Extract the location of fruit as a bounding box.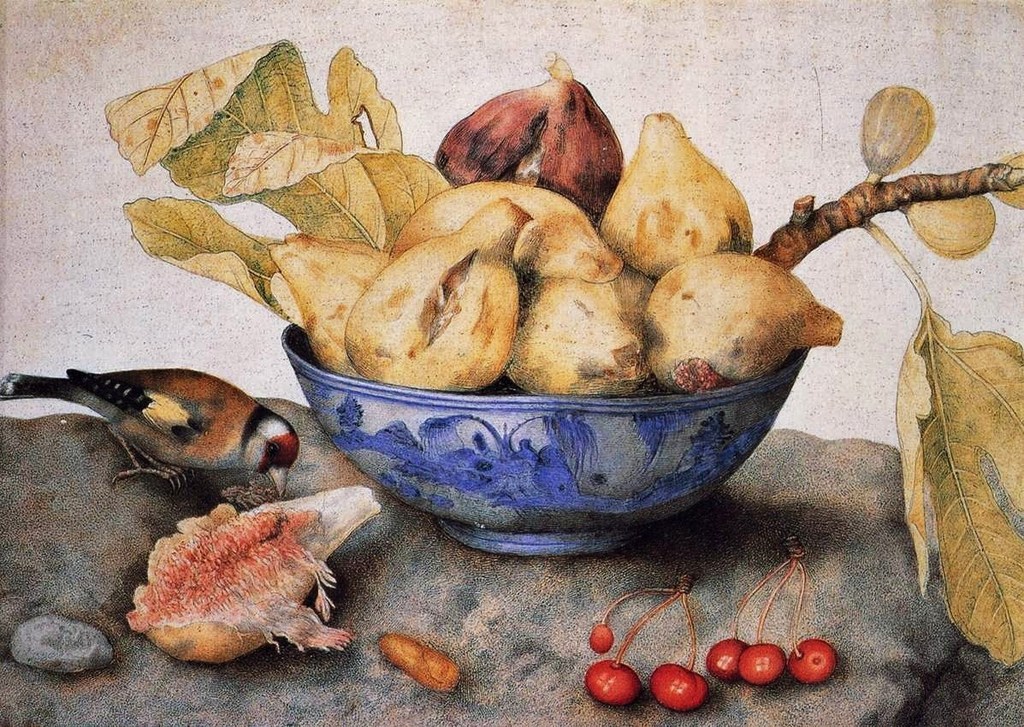
locate(584, 657, 641, 709).
